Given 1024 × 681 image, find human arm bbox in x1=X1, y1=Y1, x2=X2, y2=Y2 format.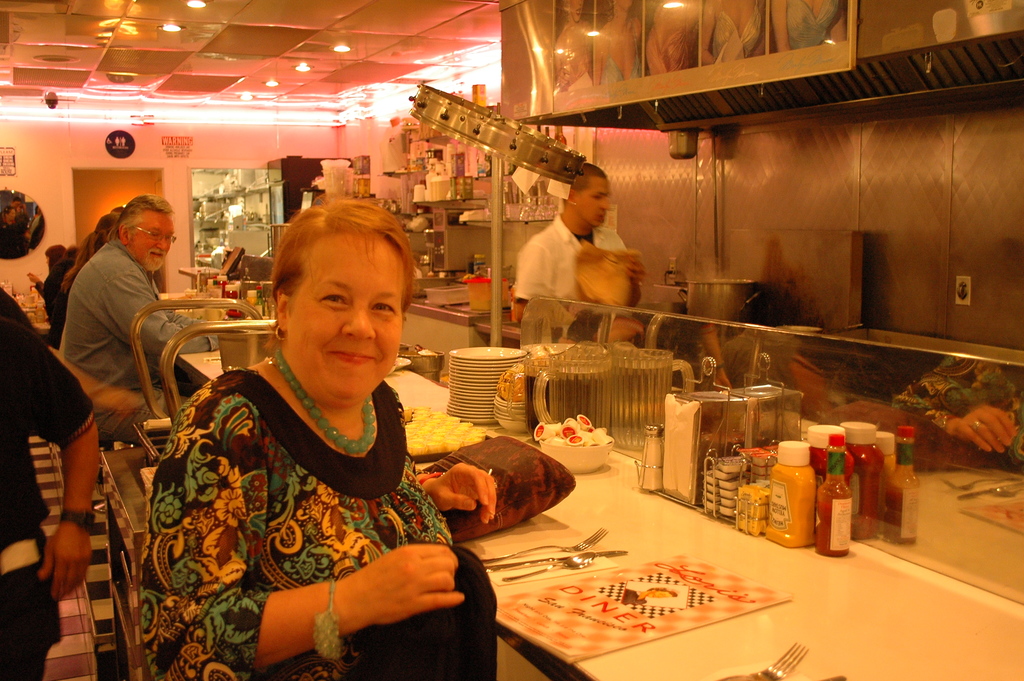
x1=505, y1=240, x2=556, y2=322.
